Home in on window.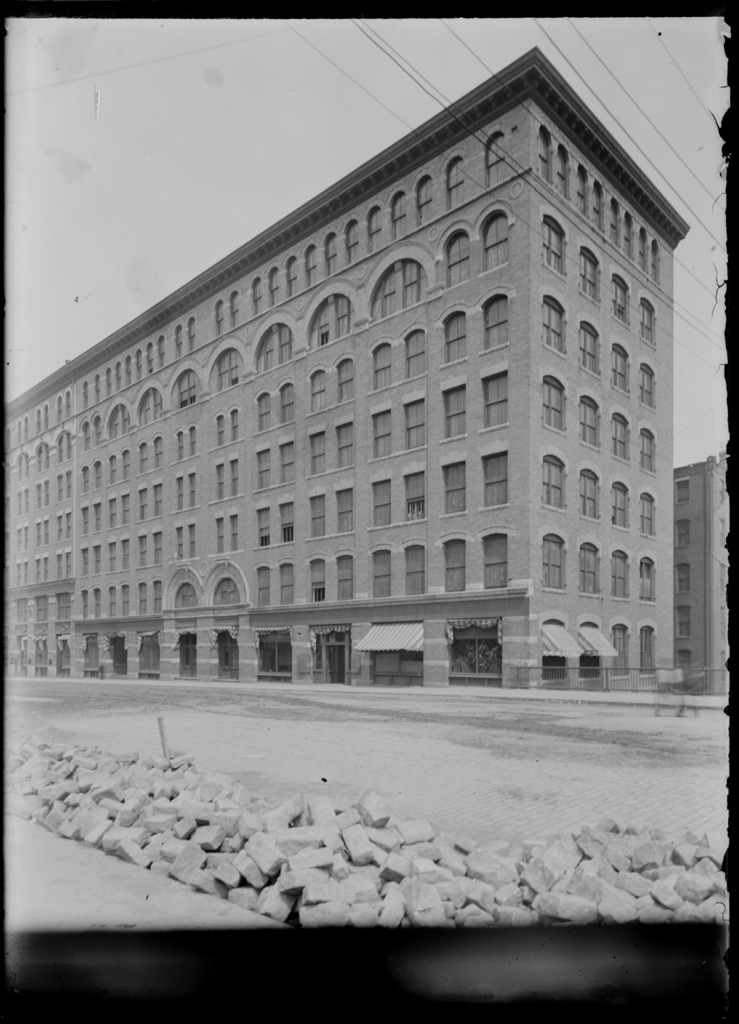
Homed in at [x1=110, y1=497, x2=115, y2=525].
